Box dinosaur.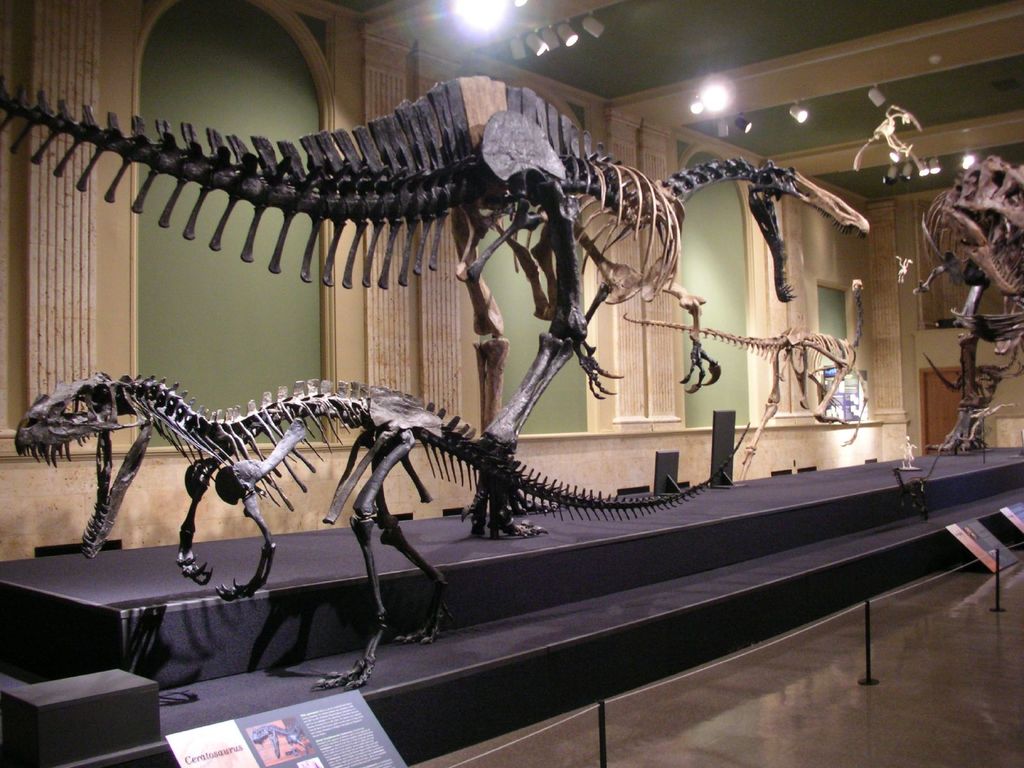
rect(7, 372, 755, 695).
